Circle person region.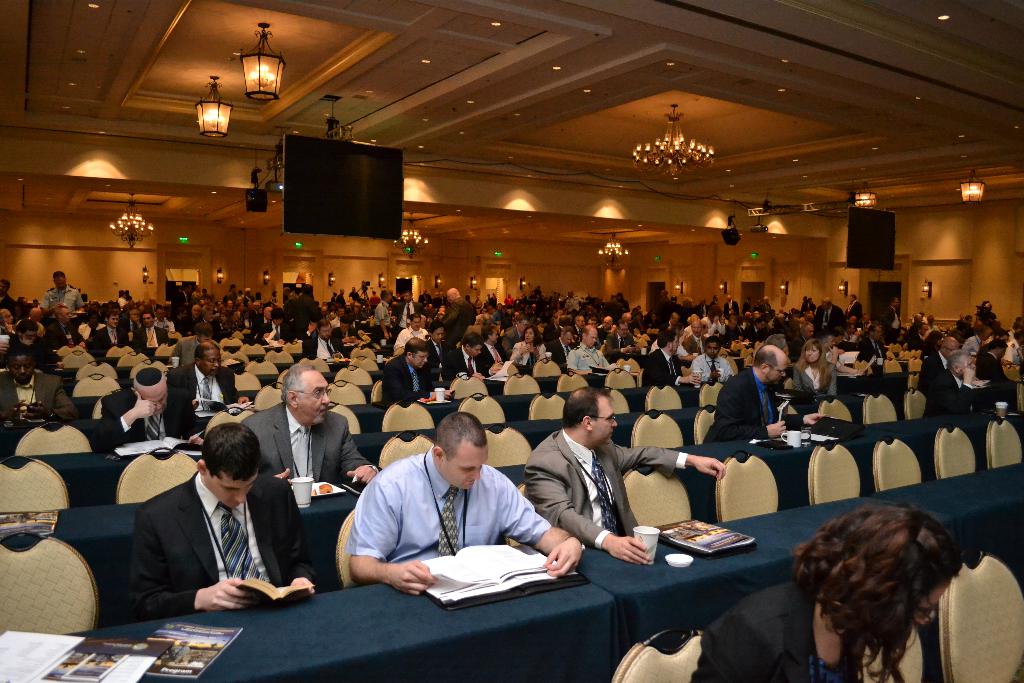
Region: {"left": 762, "top": 295, "right": 771, "bottom": 310}.
